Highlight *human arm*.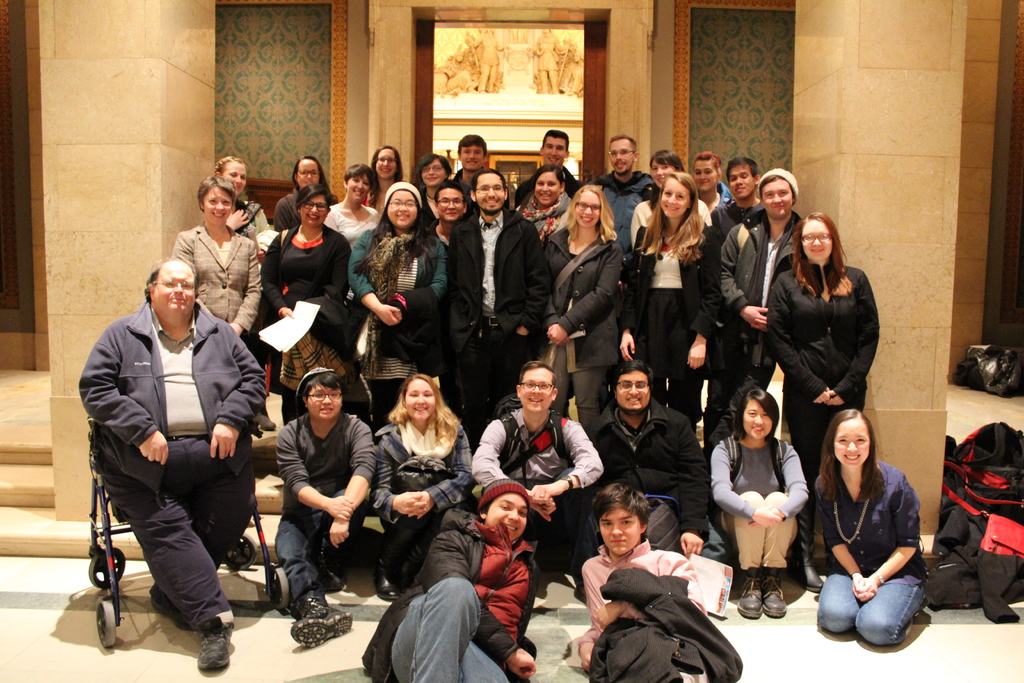
Highlighted region: 543,245,623,346.
